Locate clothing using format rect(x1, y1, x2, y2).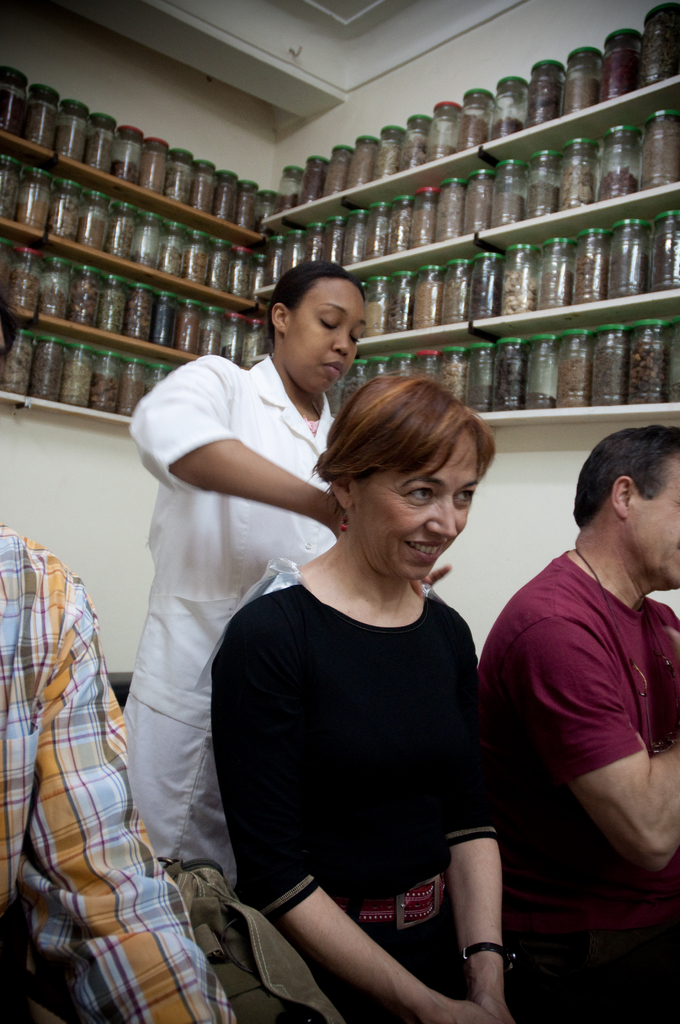
rect(215, 511, 514, 988).
